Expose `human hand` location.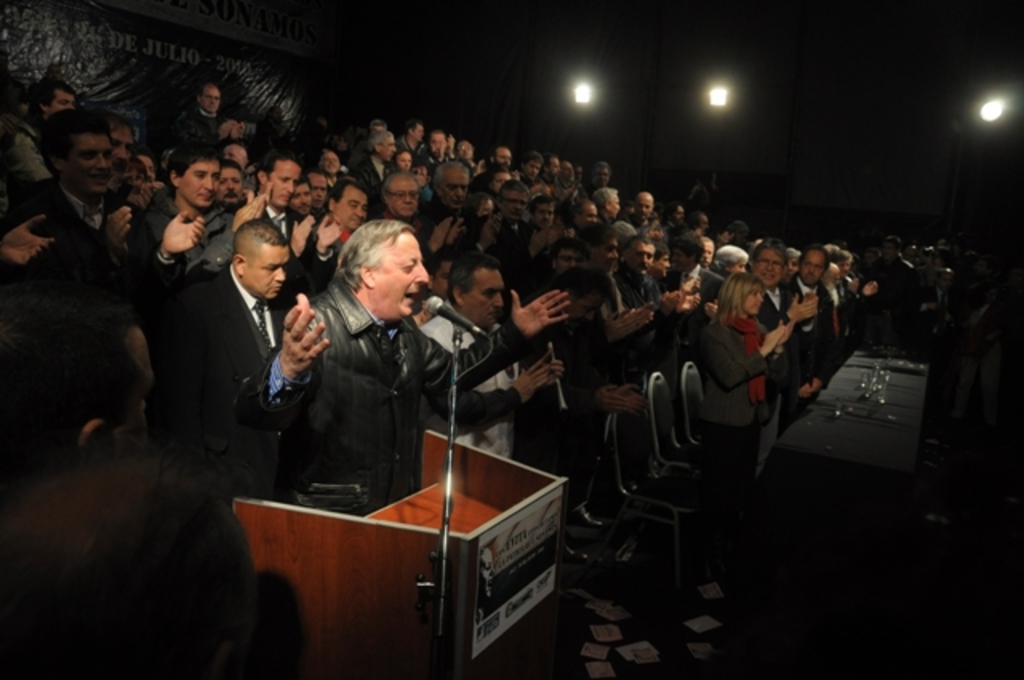
Exposed at l=507, t=286, r=571, b=341.
